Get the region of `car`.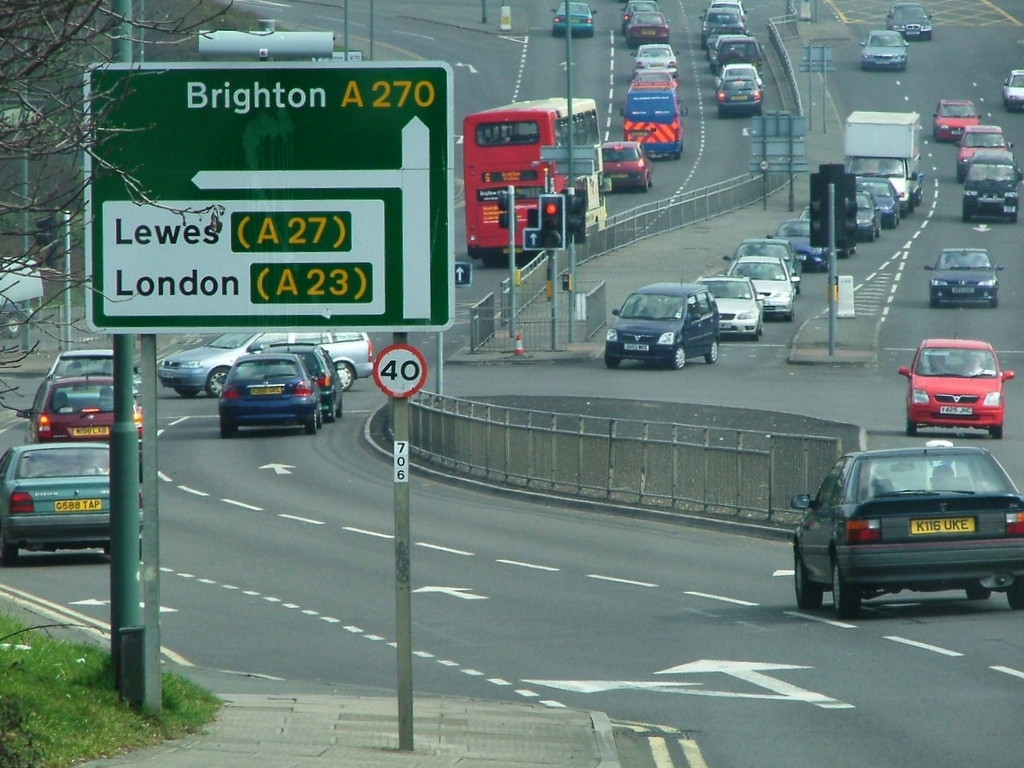
933,98,987,140.
